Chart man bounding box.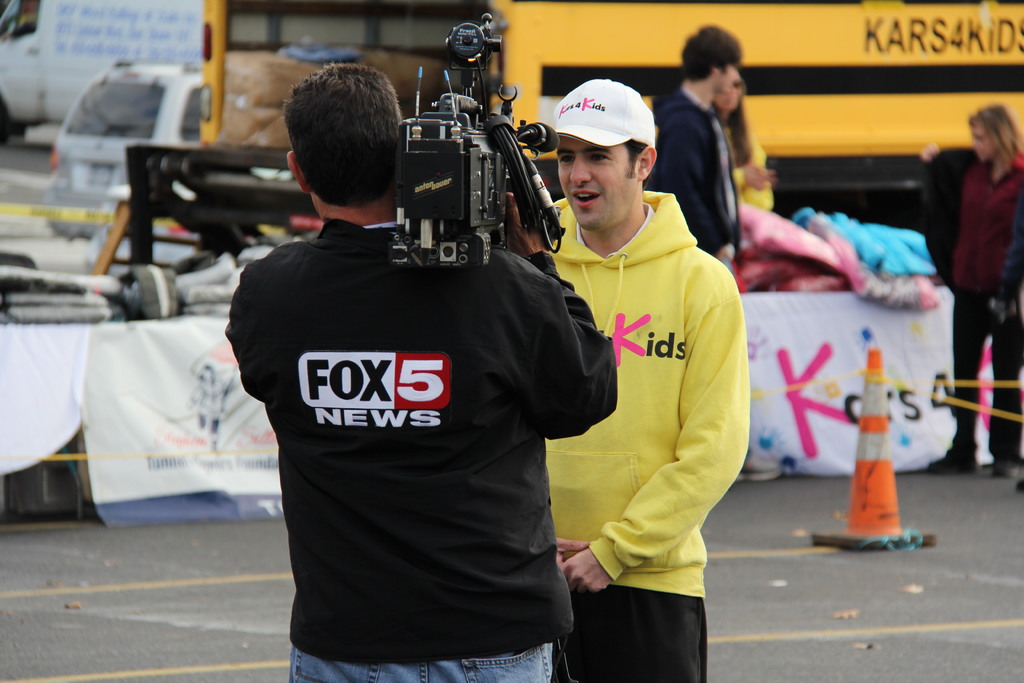
Charted: box=[926, 101, 1023, 480].
